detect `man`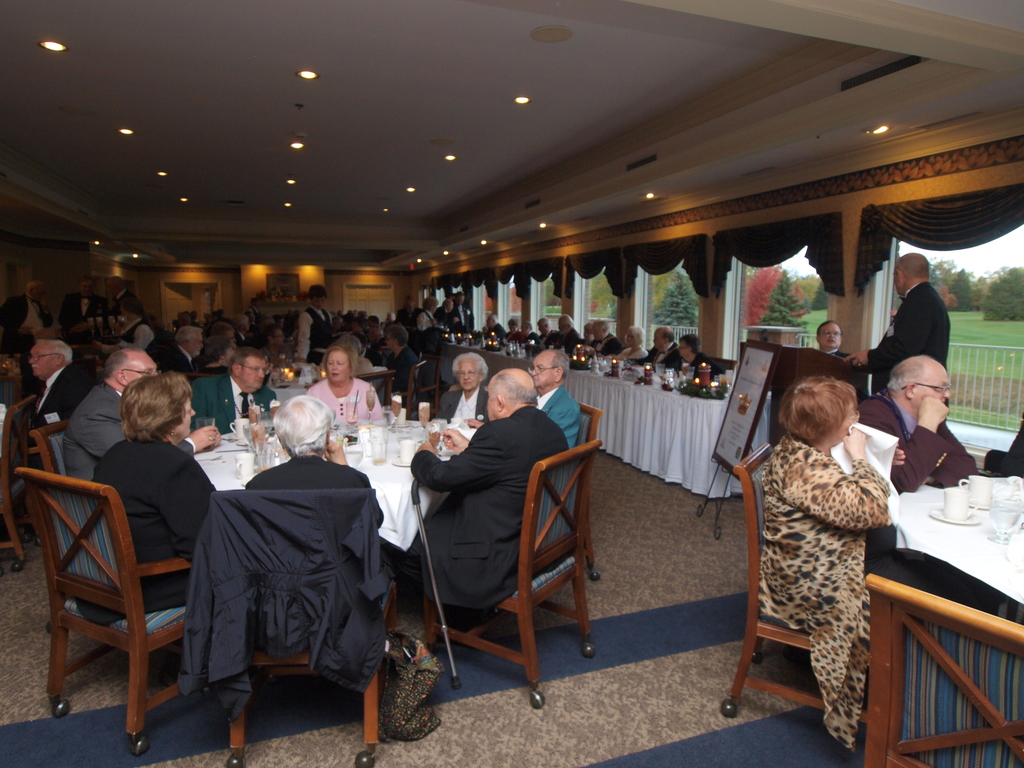
851, 353, 977, 492
